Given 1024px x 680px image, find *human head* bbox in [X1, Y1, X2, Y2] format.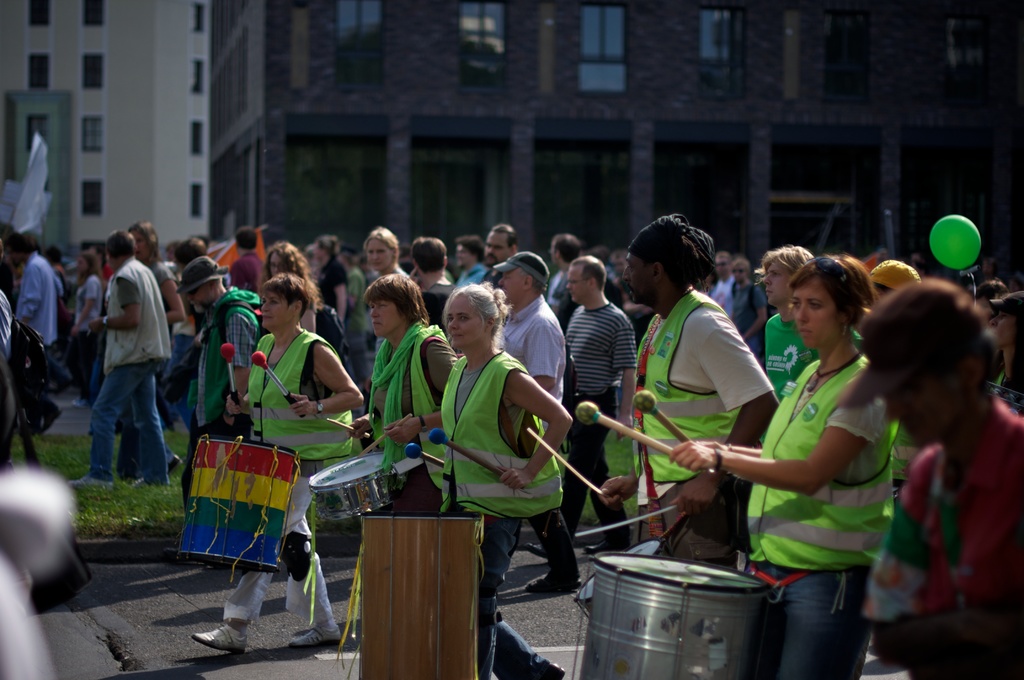
[783, 254, 879, 344].
